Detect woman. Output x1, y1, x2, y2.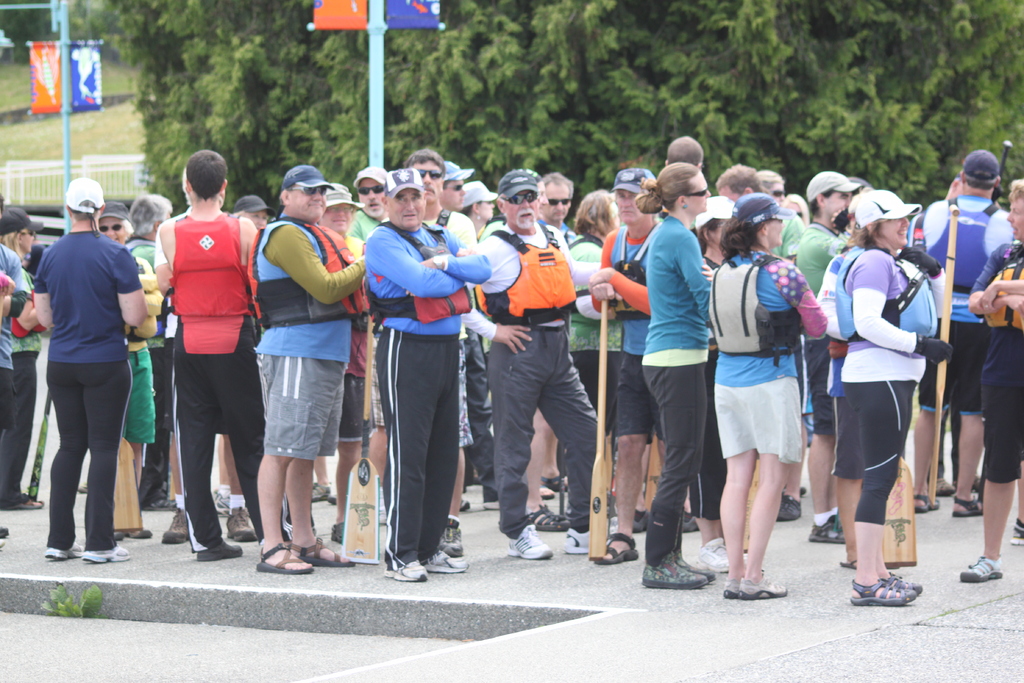
835, 193, 952, 603.
